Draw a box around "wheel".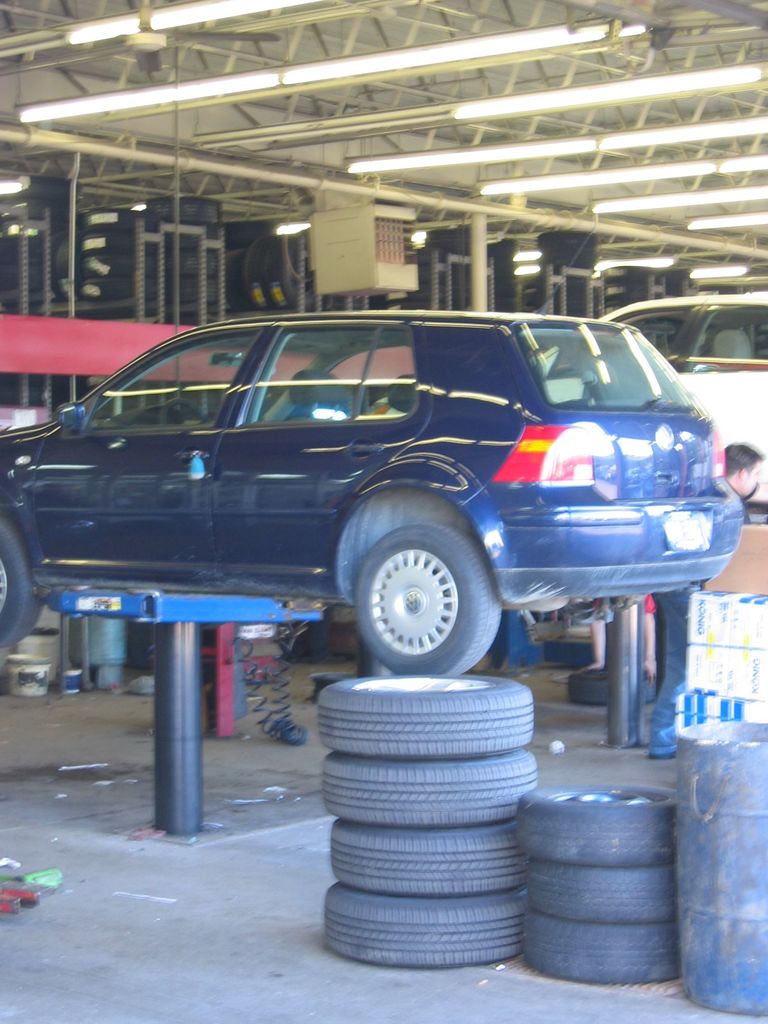
[x1=319, y1=676, x2=534, y2=758].
